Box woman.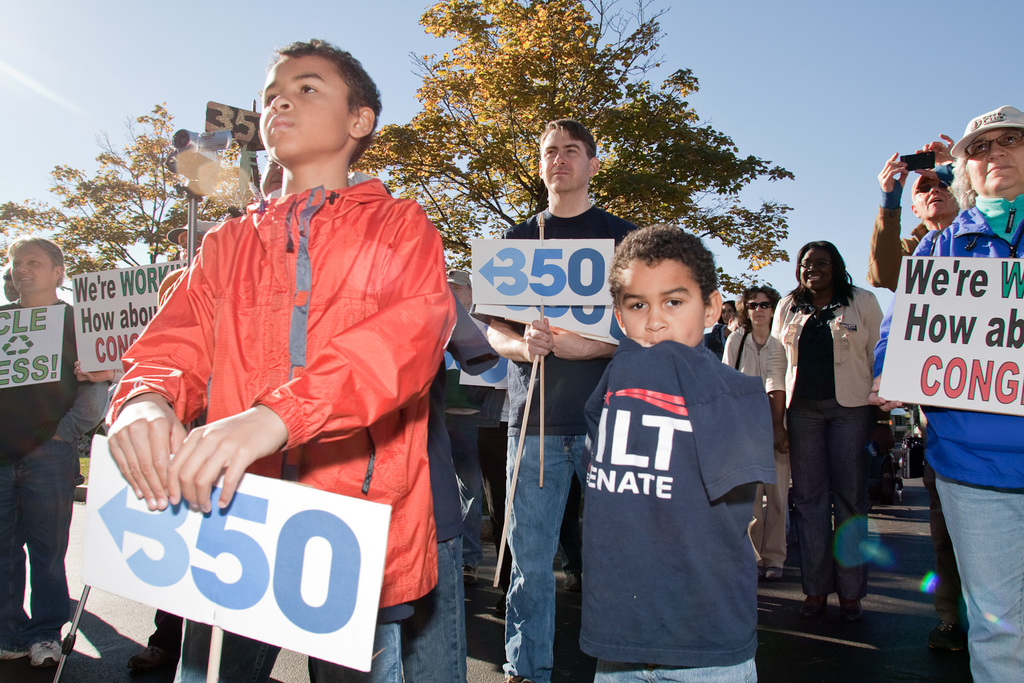
bbox=(721, 283, 791, 576).
